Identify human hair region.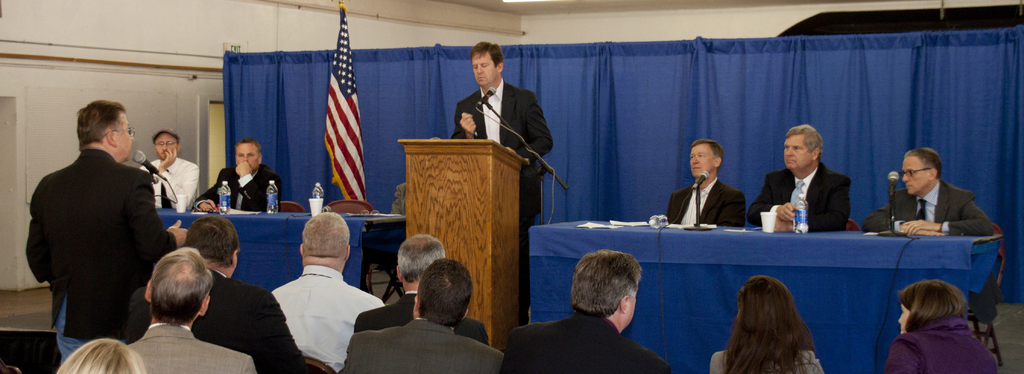
Region: (left=903, top=282, right=982, bottom=355).
